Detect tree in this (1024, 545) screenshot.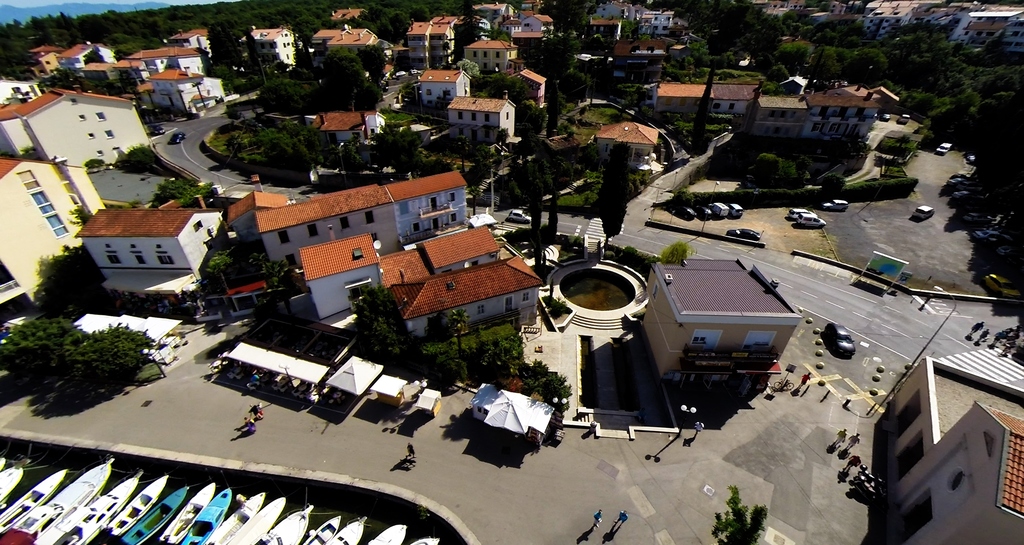
Detection: [669, 190, 699, 207].
